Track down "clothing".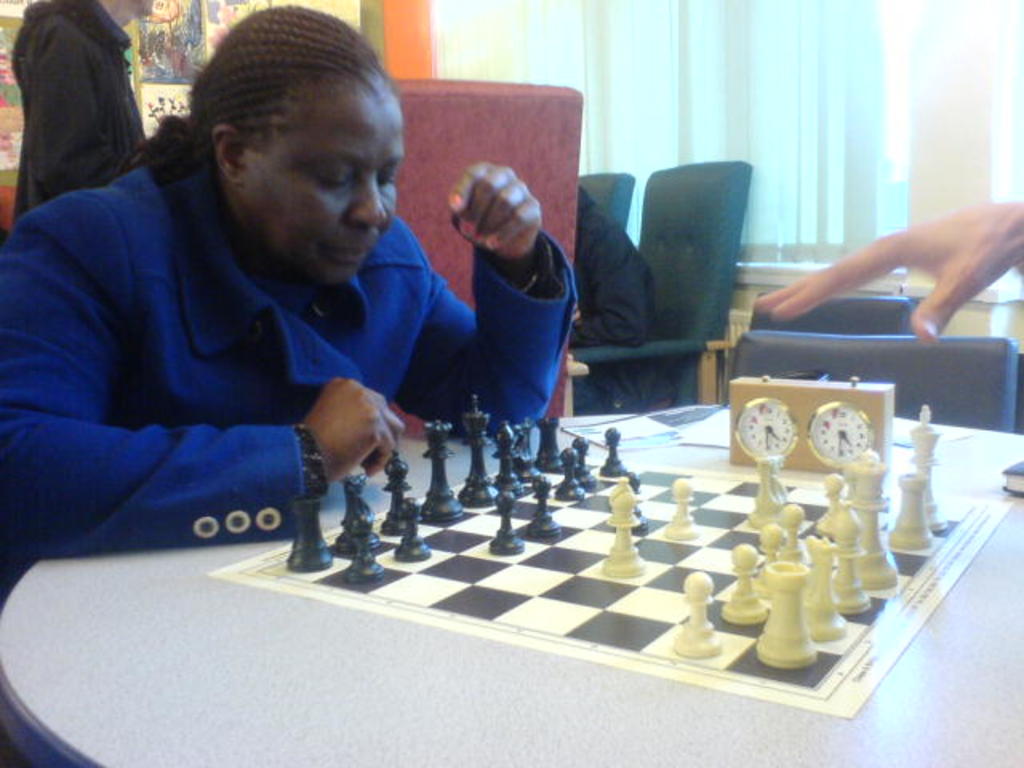
Tracked to 0,107,590,605.
